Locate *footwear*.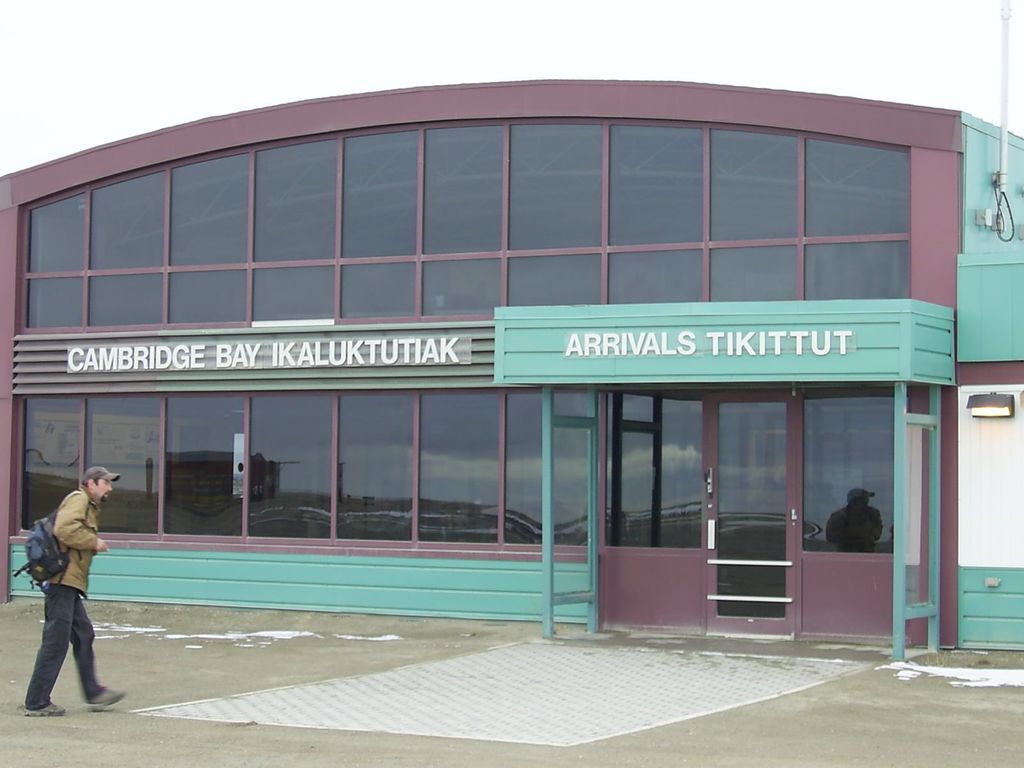
Bounding box: (89, 684, 129, 716).
